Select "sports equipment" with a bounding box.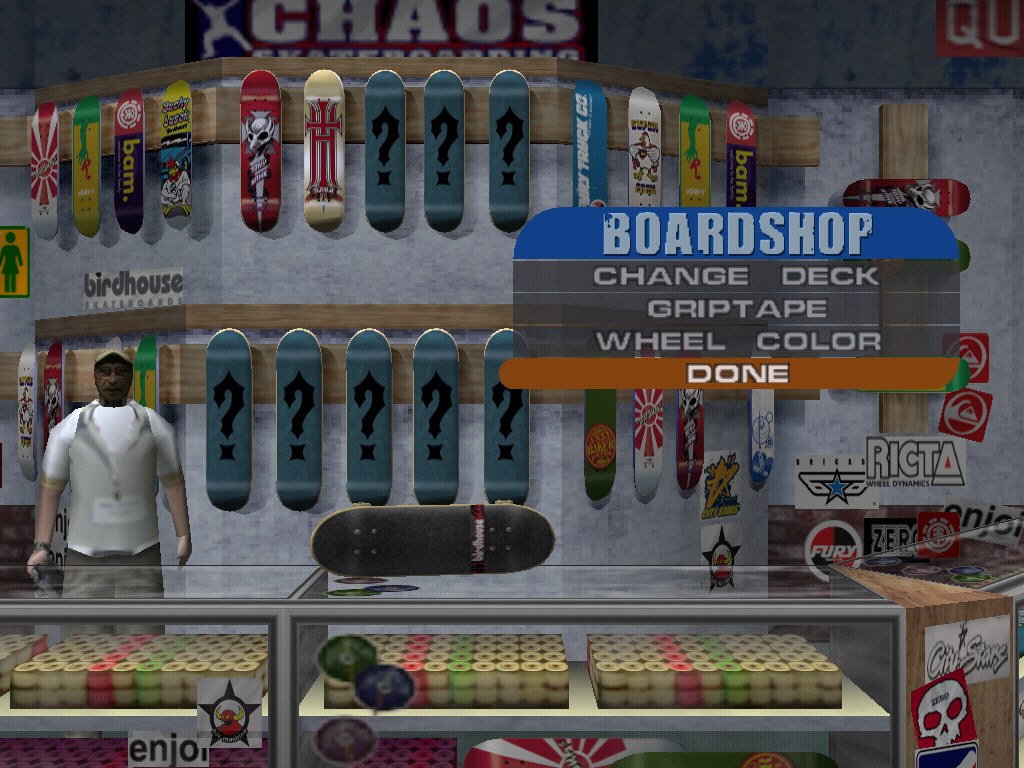
box=[423, 70, 465, 235].
